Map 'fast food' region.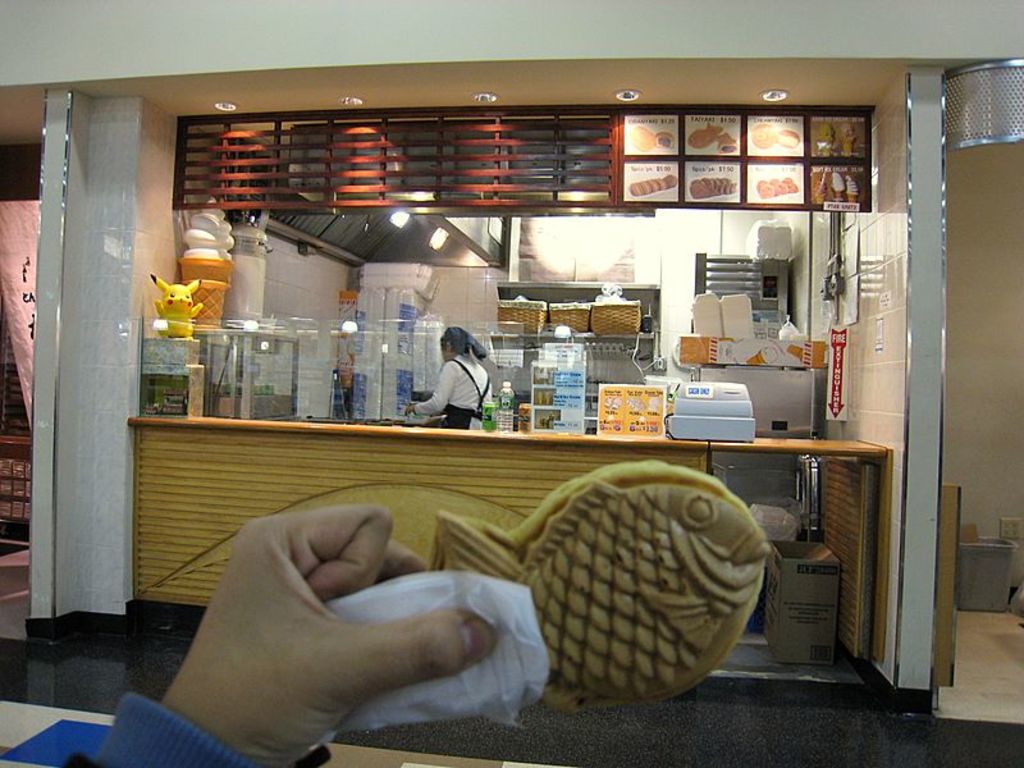
Mapped to 831, 172, 846, 207.
